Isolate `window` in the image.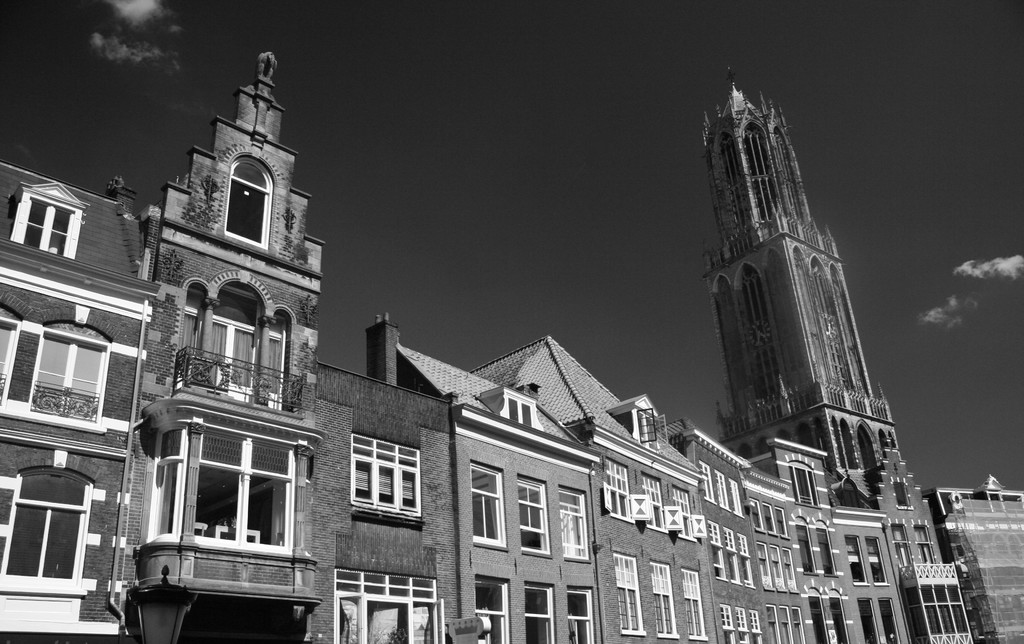
Isolated region: x1=0 y1=479 x2=10 y2=567.
